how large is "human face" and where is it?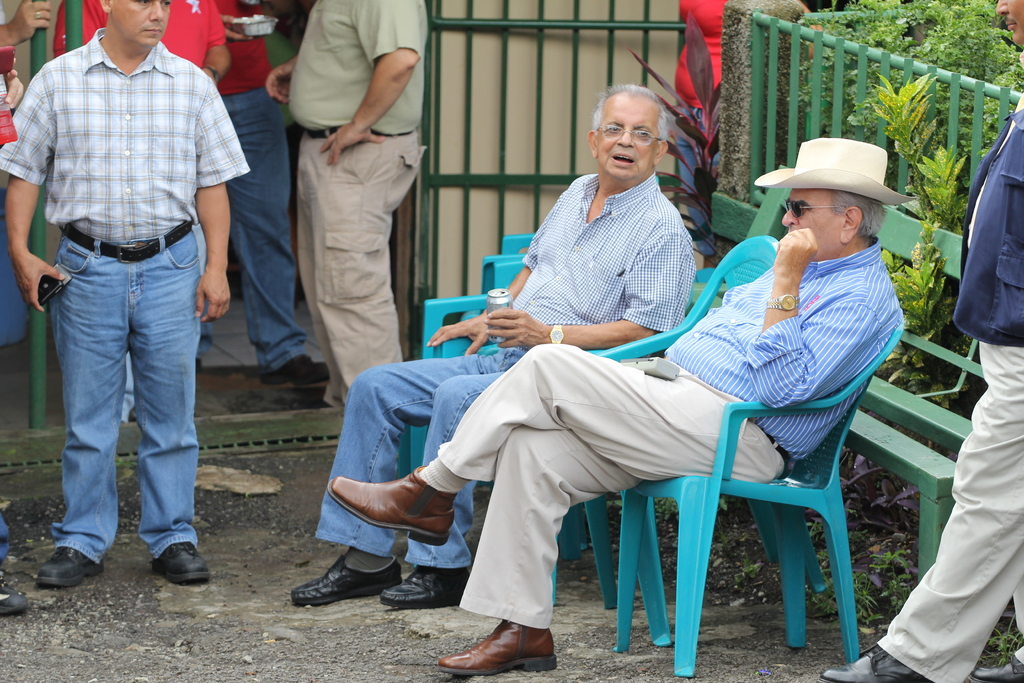
Bounding box: bbox=[592, 94, 659, 185].
